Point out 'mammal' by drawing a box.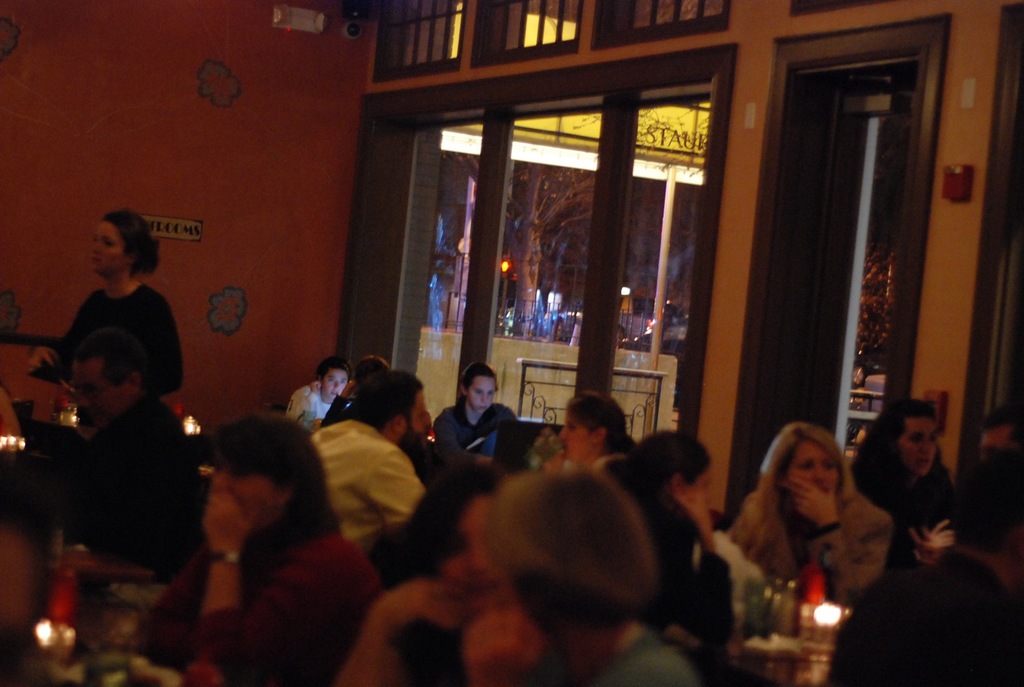
0/332/218/574.
